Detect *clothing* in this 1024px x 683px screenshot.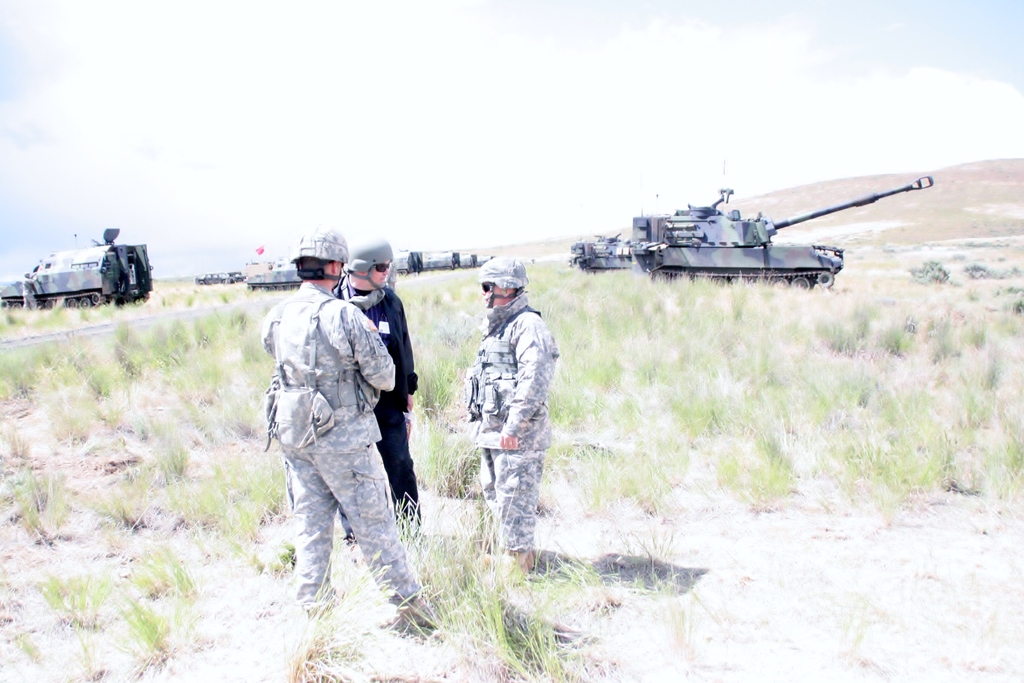
Detection: pyautogui.locateOnScreen(251, 246, 420, 619).
